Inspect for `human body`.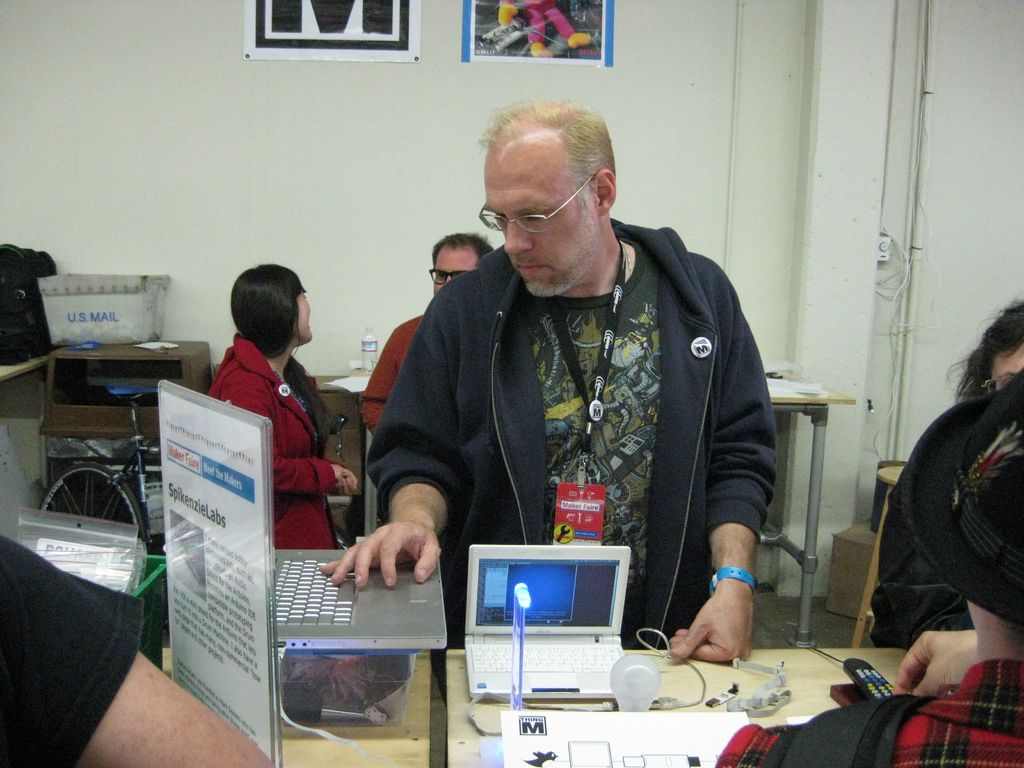
Inspection: detection(207, 332, 363, 545).
